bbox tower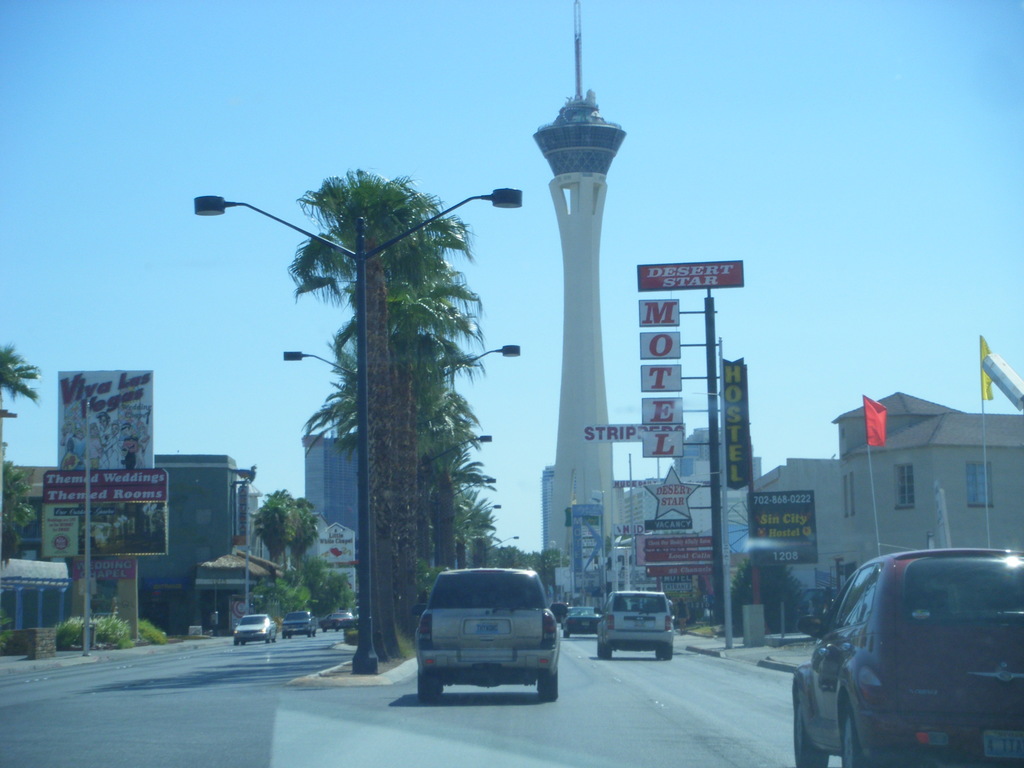
Rect(294, 437, 371, 532)
